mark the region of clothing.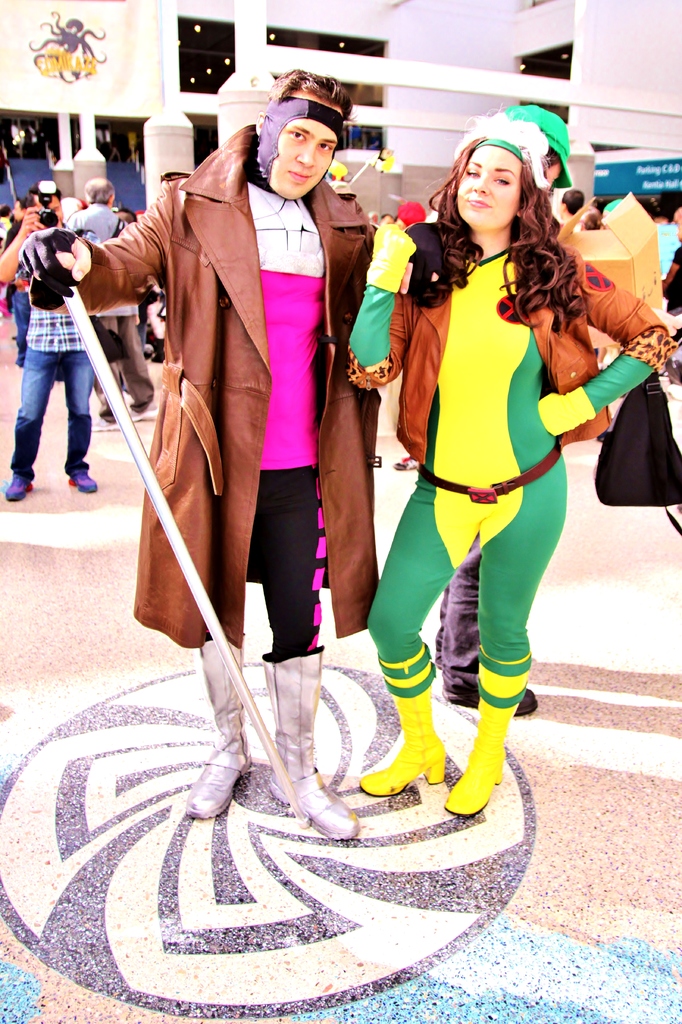
Region: box=[31, 127, 390, 652].
